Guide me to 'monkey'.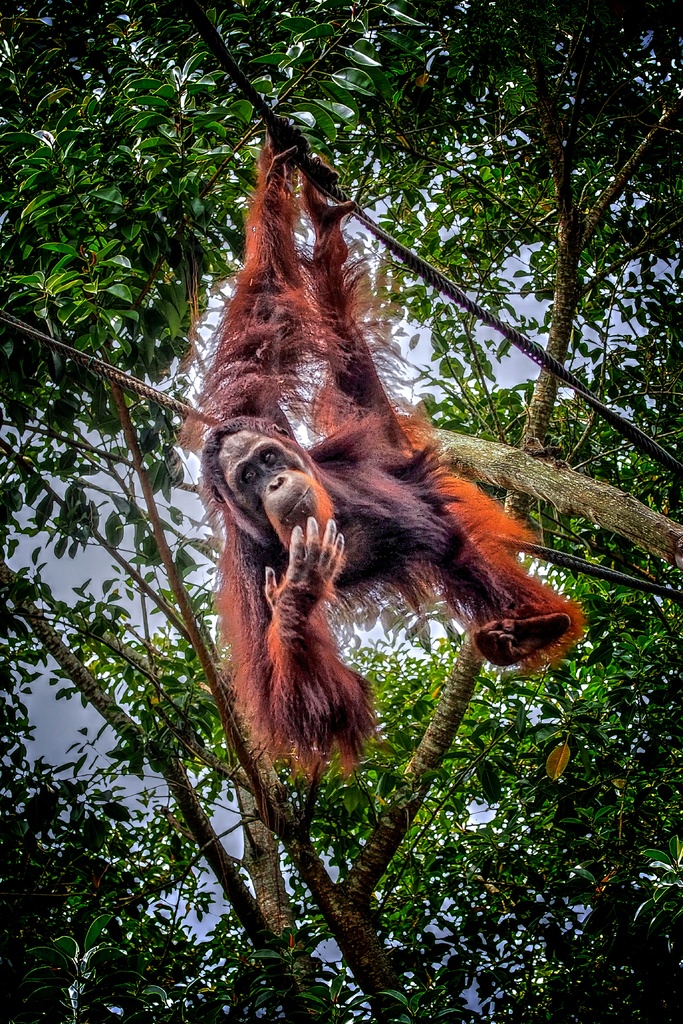
Guidance: Rect(177, 168, 564, 718).
